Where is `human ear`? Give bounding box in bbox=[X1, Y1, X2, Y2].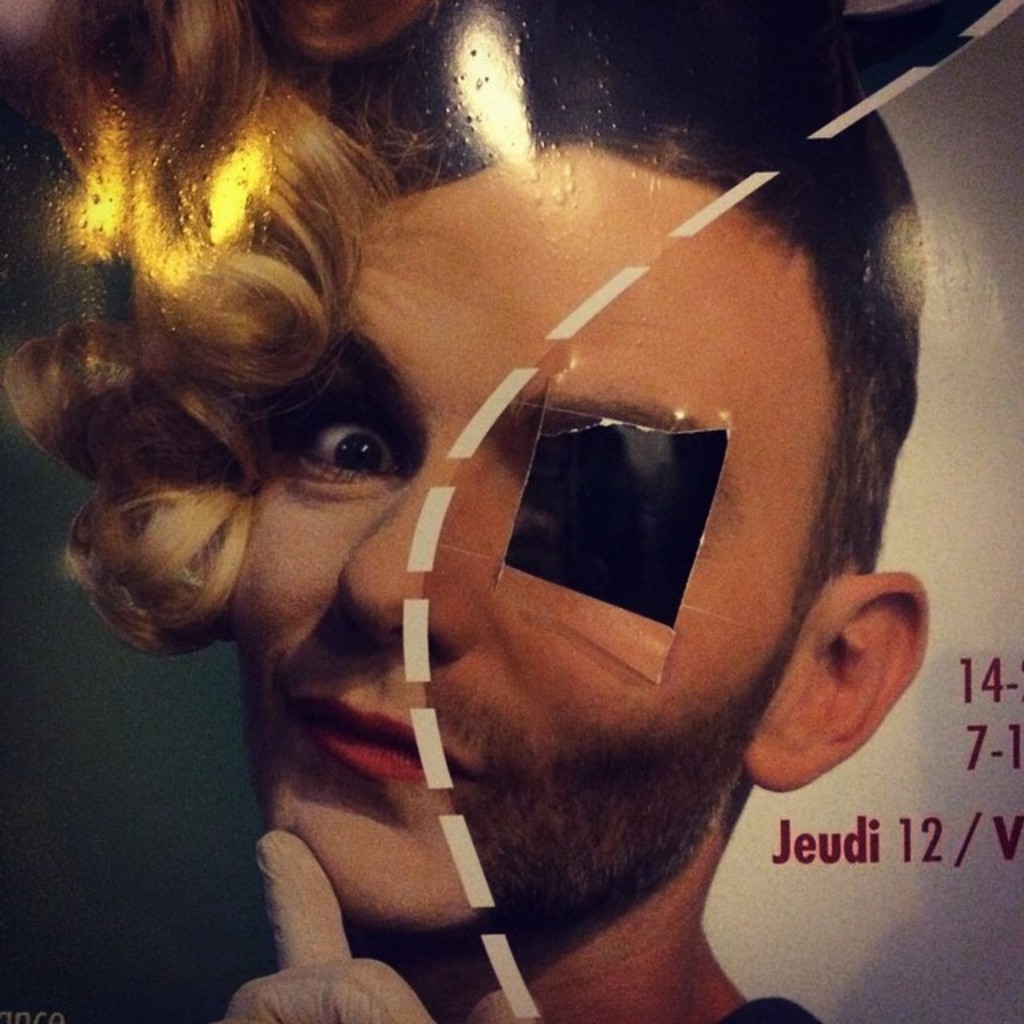
bbox=[739, 562, 931, 792].
